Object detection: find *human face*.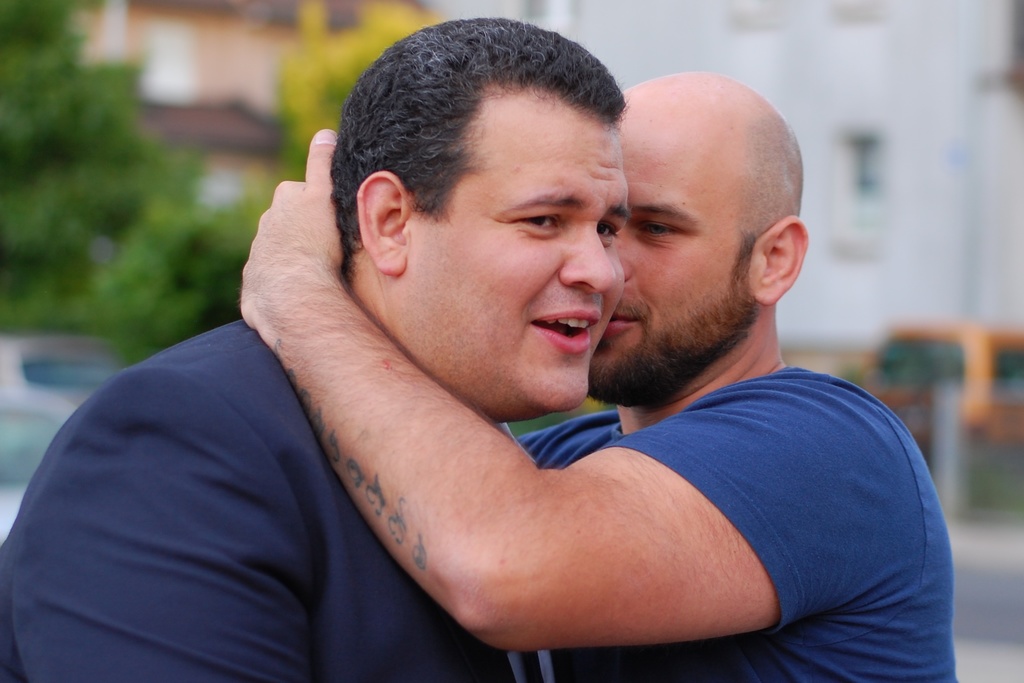
BBox(420, 90, 623, 418).
